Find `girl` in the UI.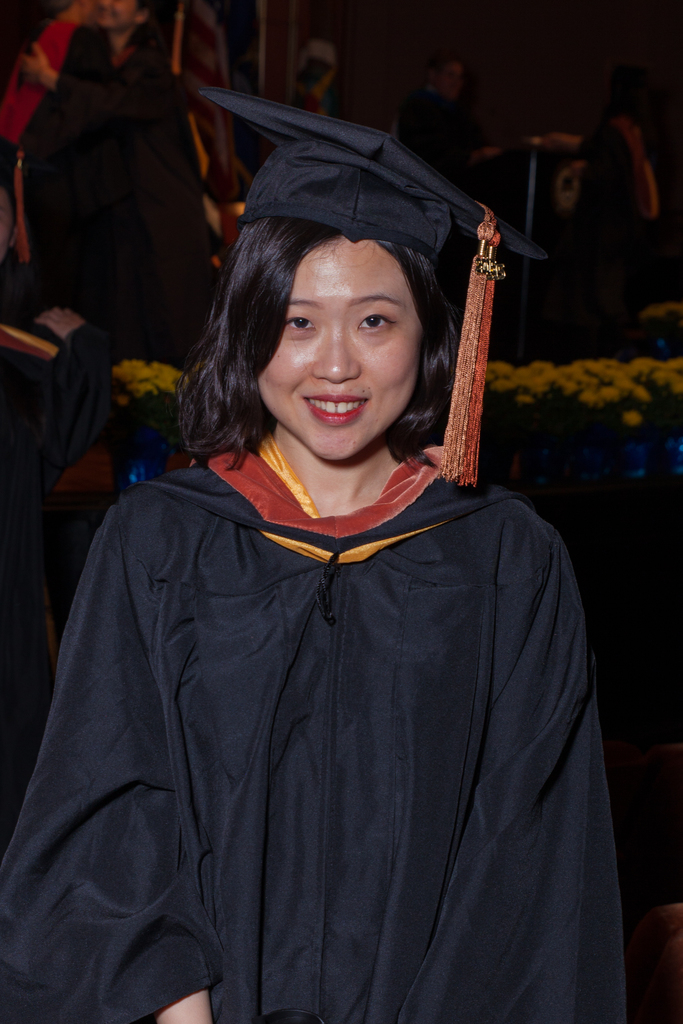
UI element at left=0, top=83, right=632, bottom=1023.
